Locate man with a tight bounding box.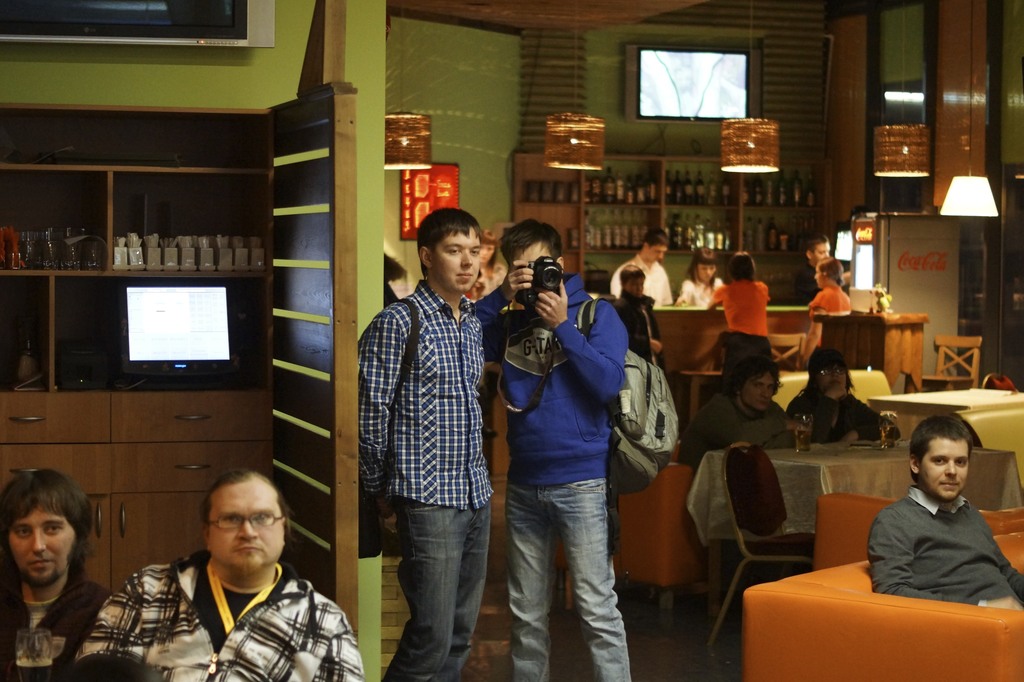
l=0, t=475, r=143, b=681.
